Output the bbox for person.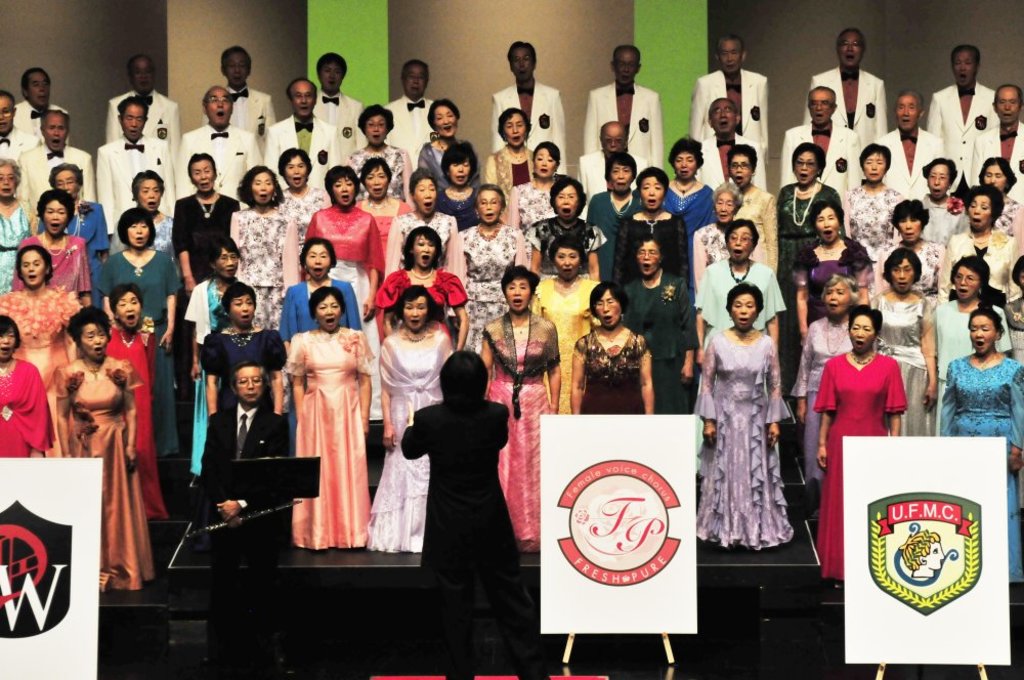
[left=586, top=154, right=645, bottom=284].
